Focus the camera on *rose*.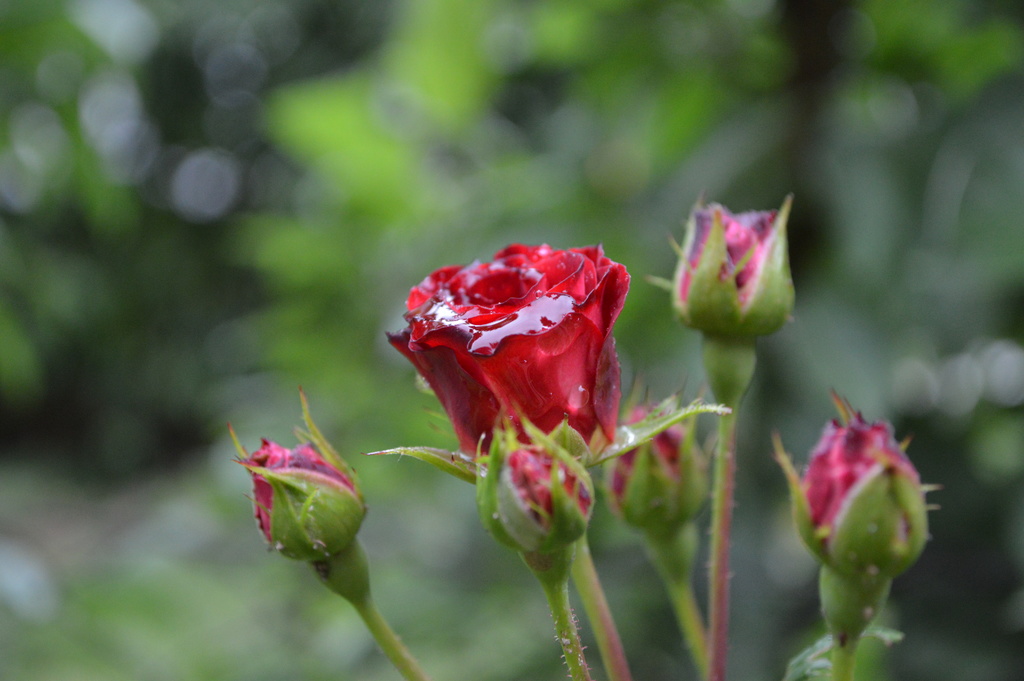
Focus region: [383, 243, 629, 460].
